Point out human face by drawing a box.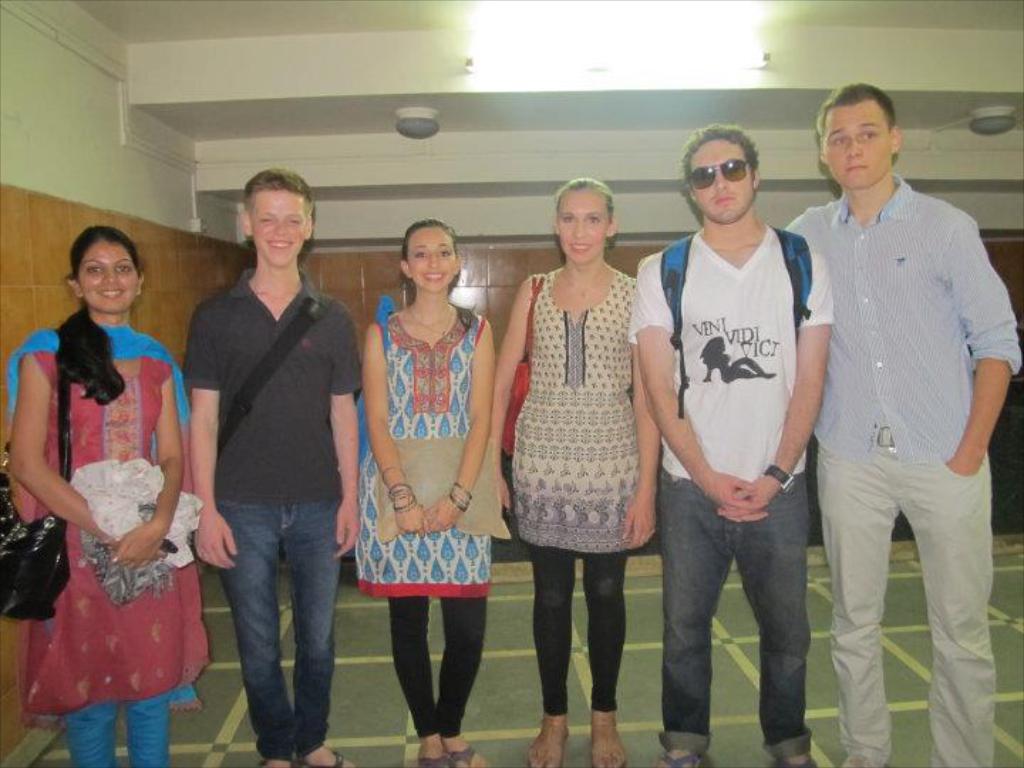
l=560, t=188, r=610, b=263.
